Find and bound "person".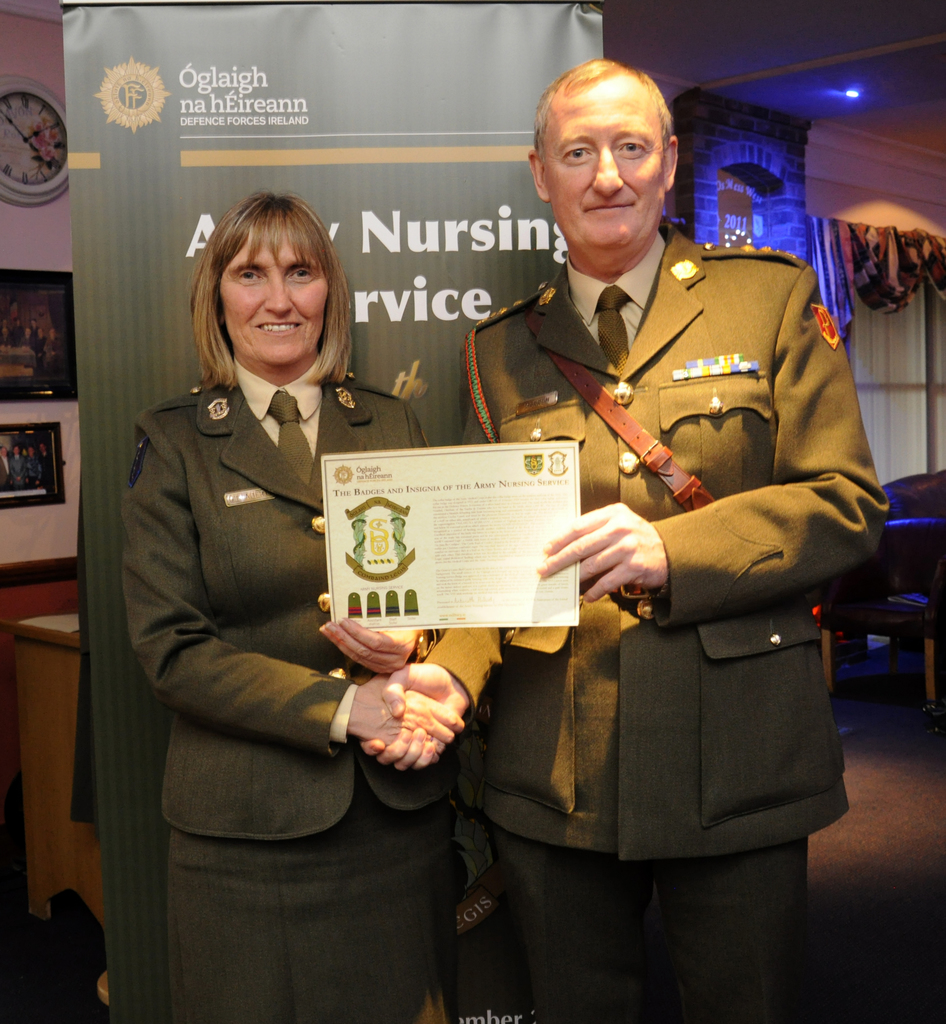
Bound: (10, 444, 26, 491).
